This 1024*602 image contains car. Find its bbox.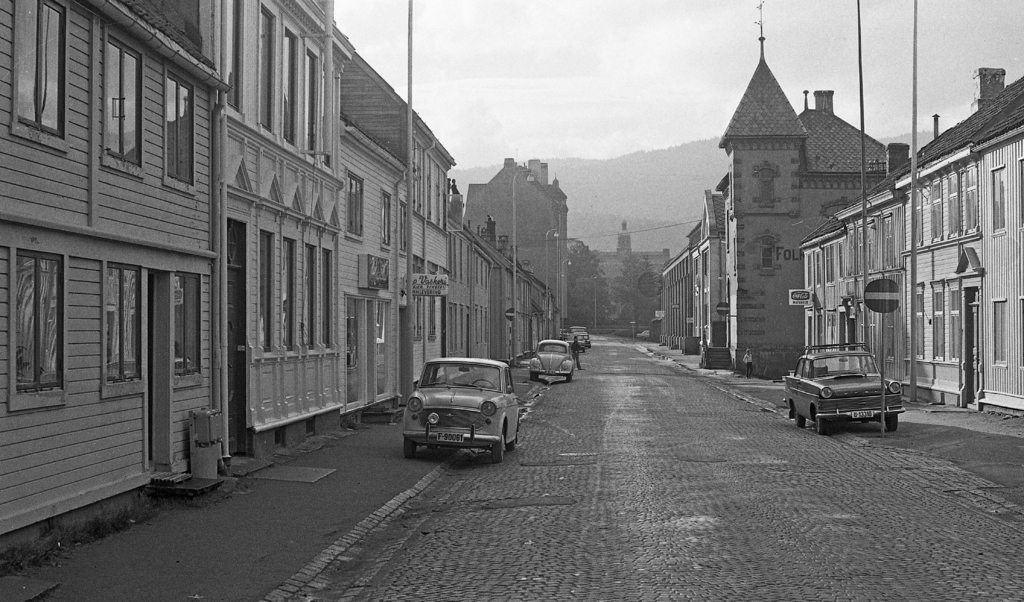
select_region(399, 357, 522, 464).
